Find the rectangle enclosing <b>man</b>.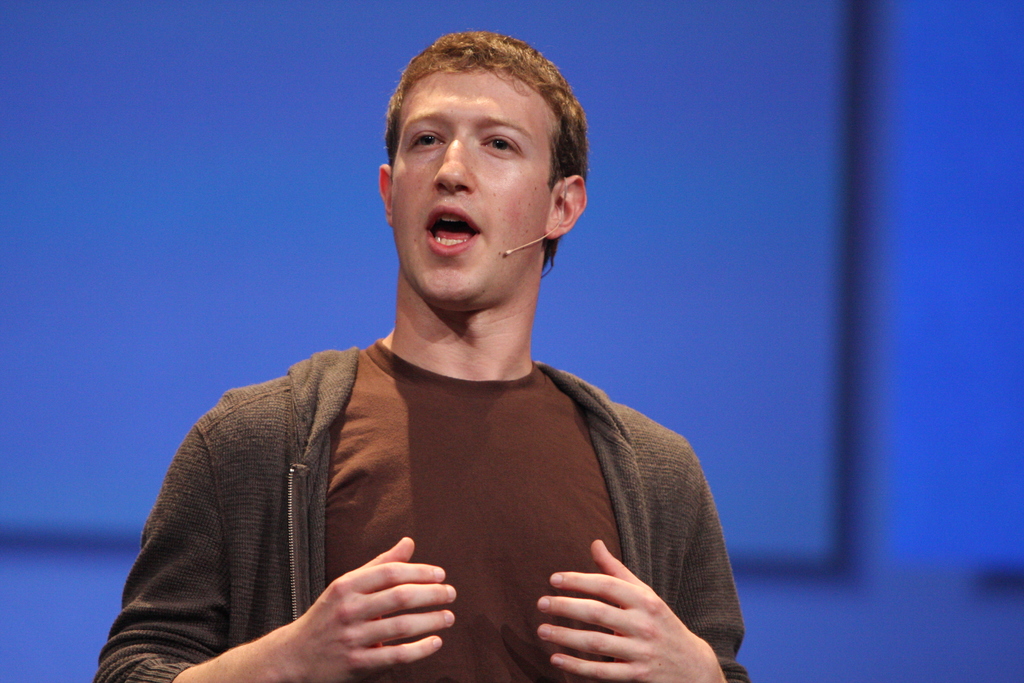
[left=83, top=27, right=792, bottom=682].
